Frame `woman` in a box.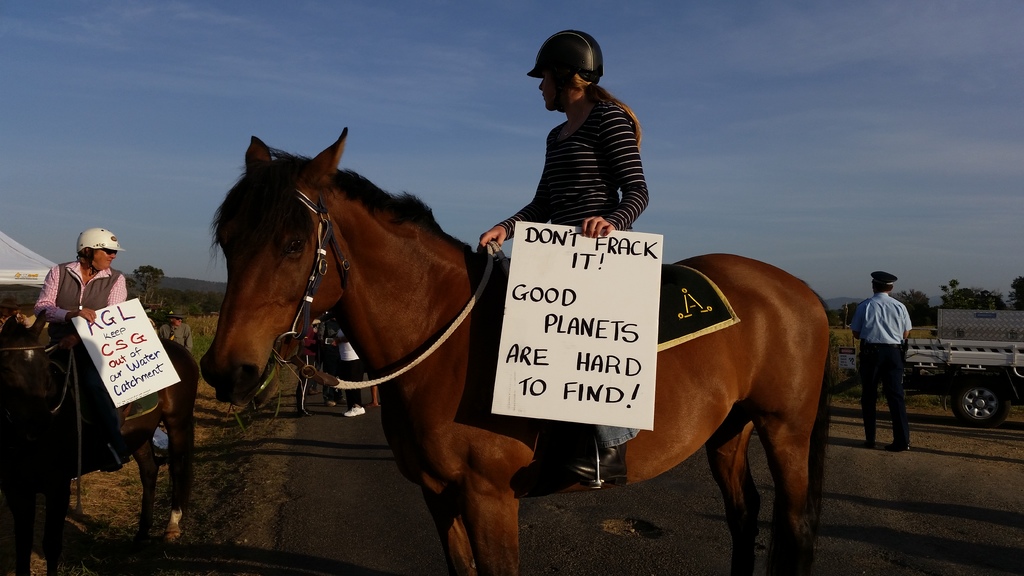
{"x1": 477, "y1": 28, "x2": 653, "y2": 499}.
